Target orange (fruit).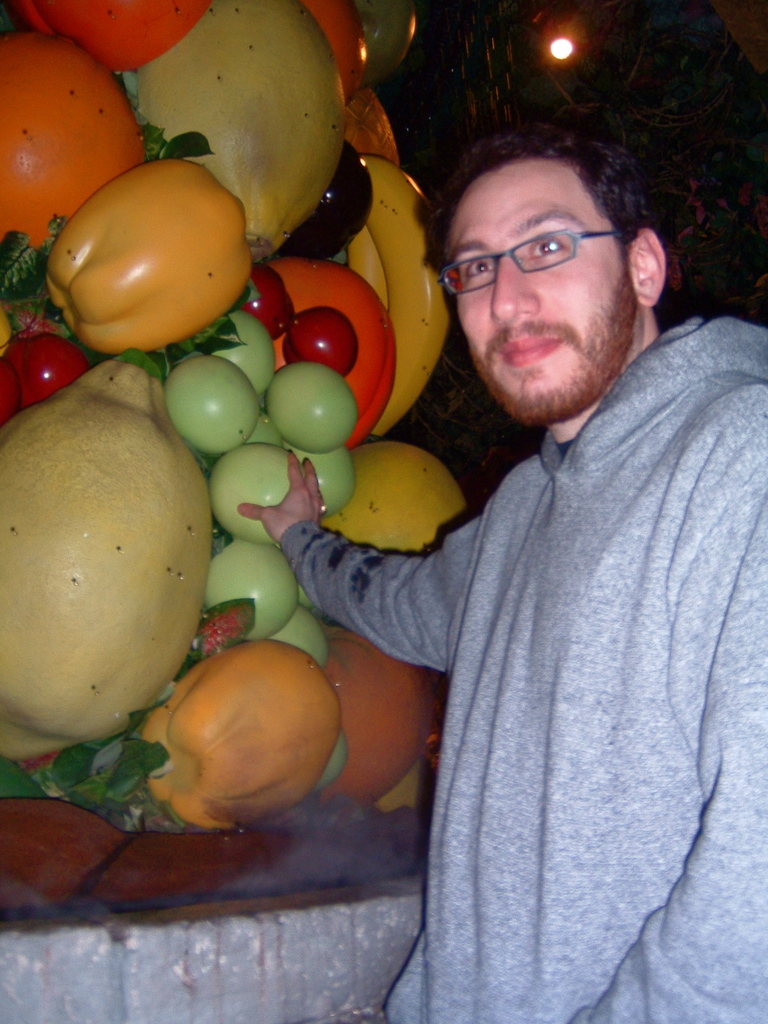
Target region: pyautogui.locateOnScreen(312, 619, 438, 806).
